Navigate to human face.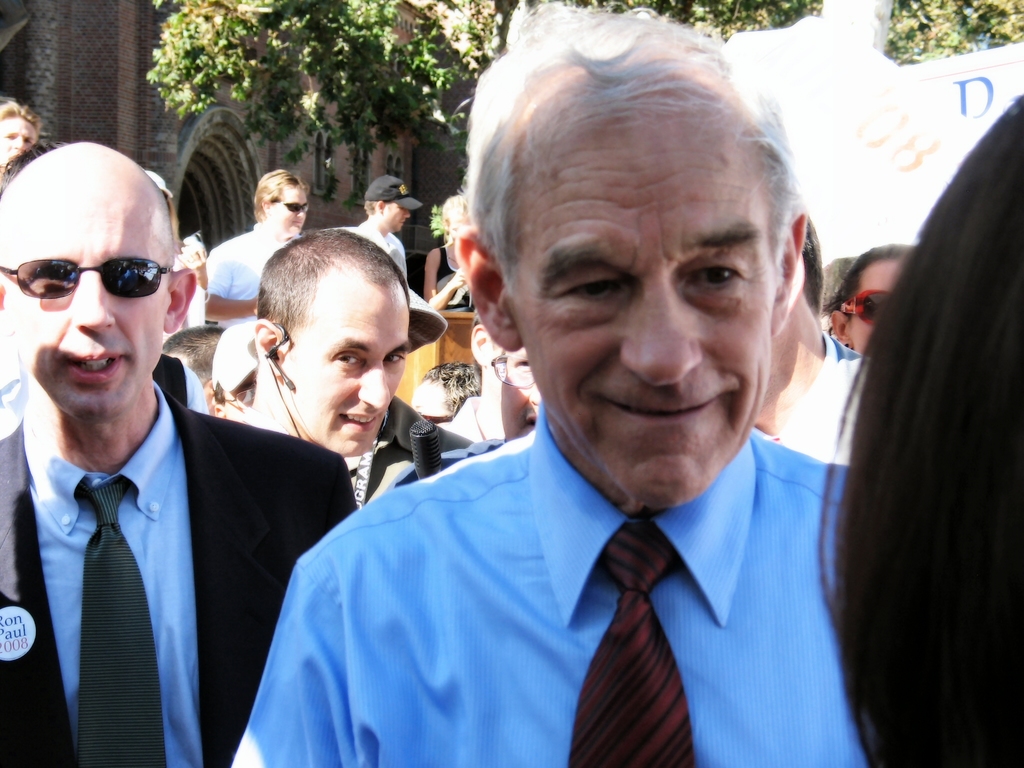
Navigation target: 287:271:406:454.
